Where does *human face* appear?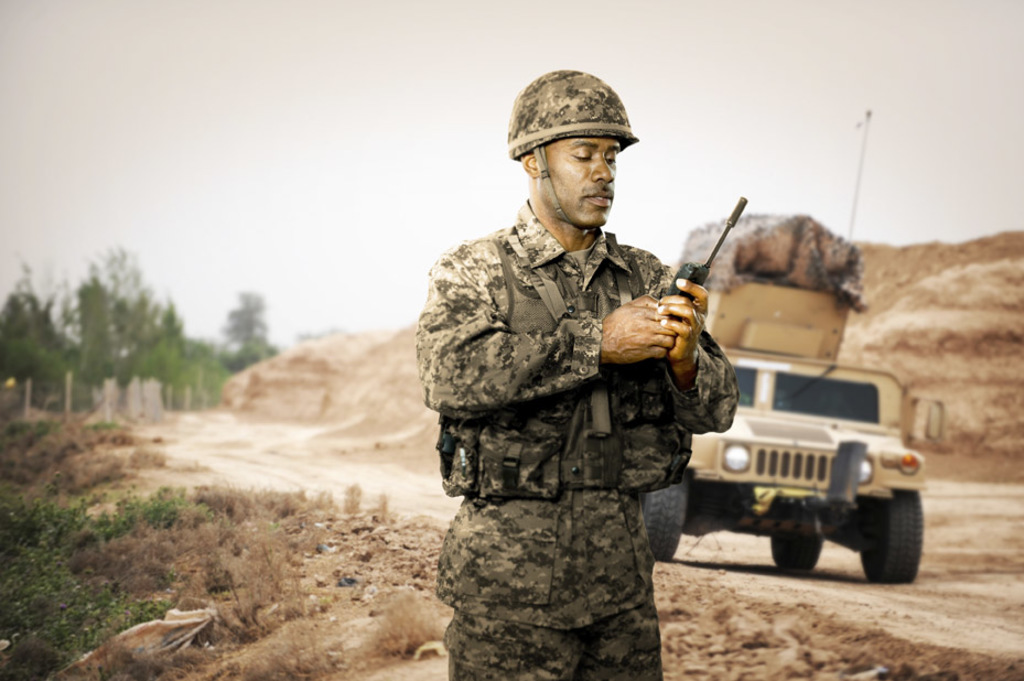
Appears at bbox=(545, 137, 617, 216).
